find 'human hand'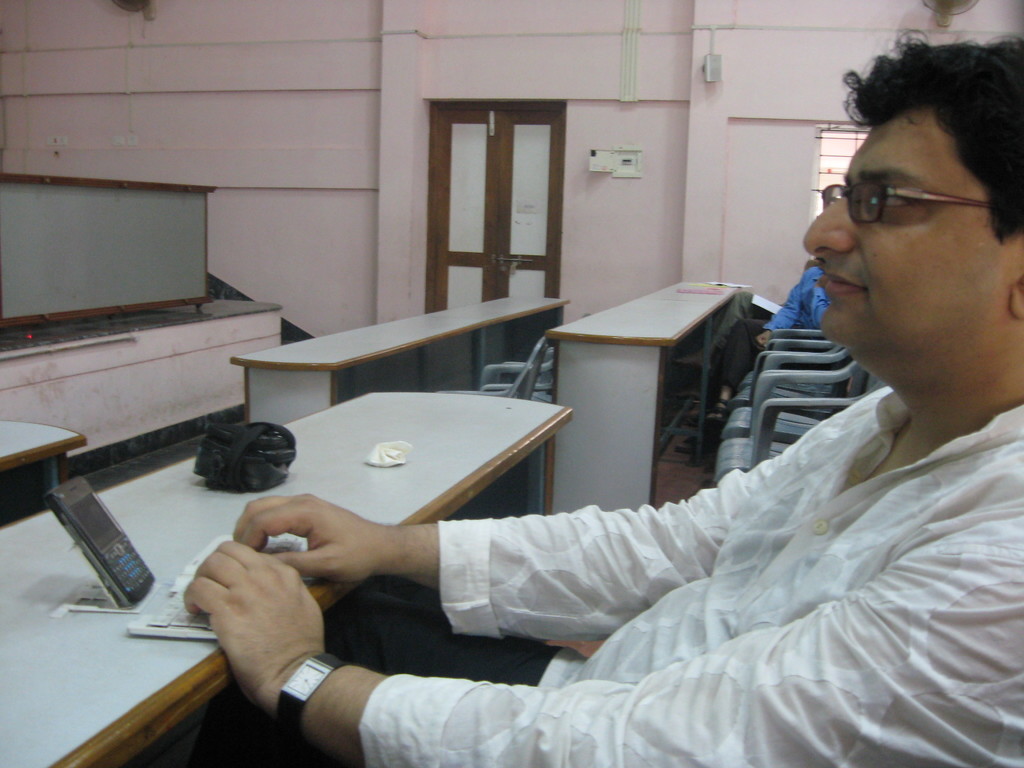
crop(175, 539, 346, 698)
